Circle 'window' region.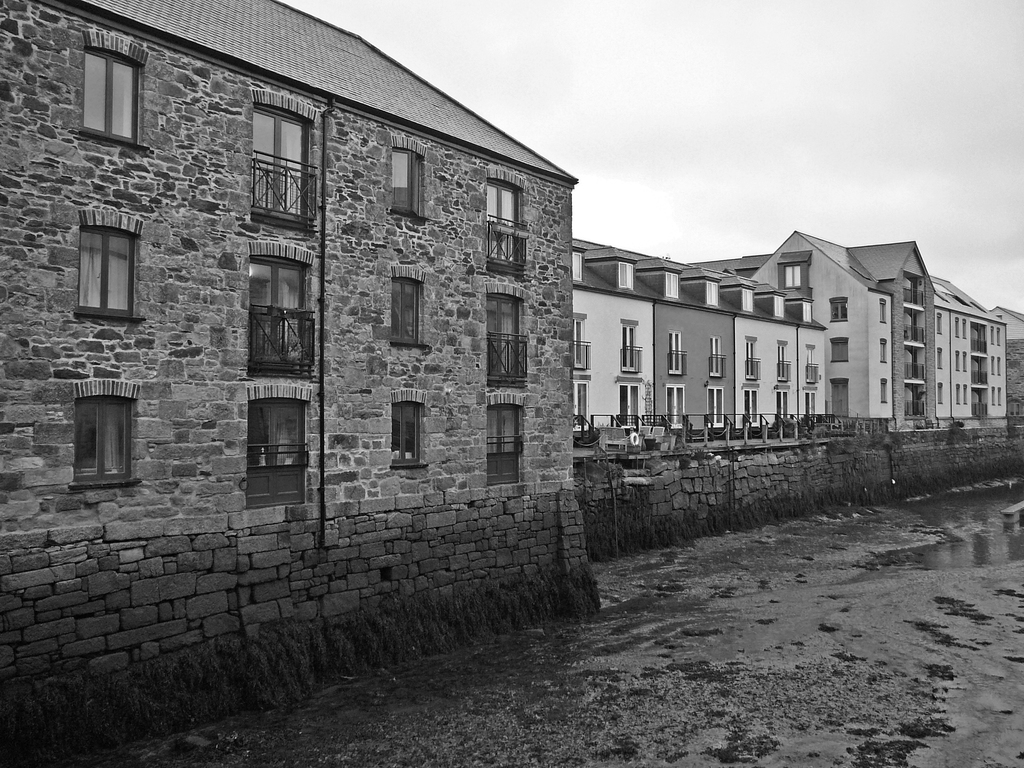
Region: locate(58, 377, 124, 487).
